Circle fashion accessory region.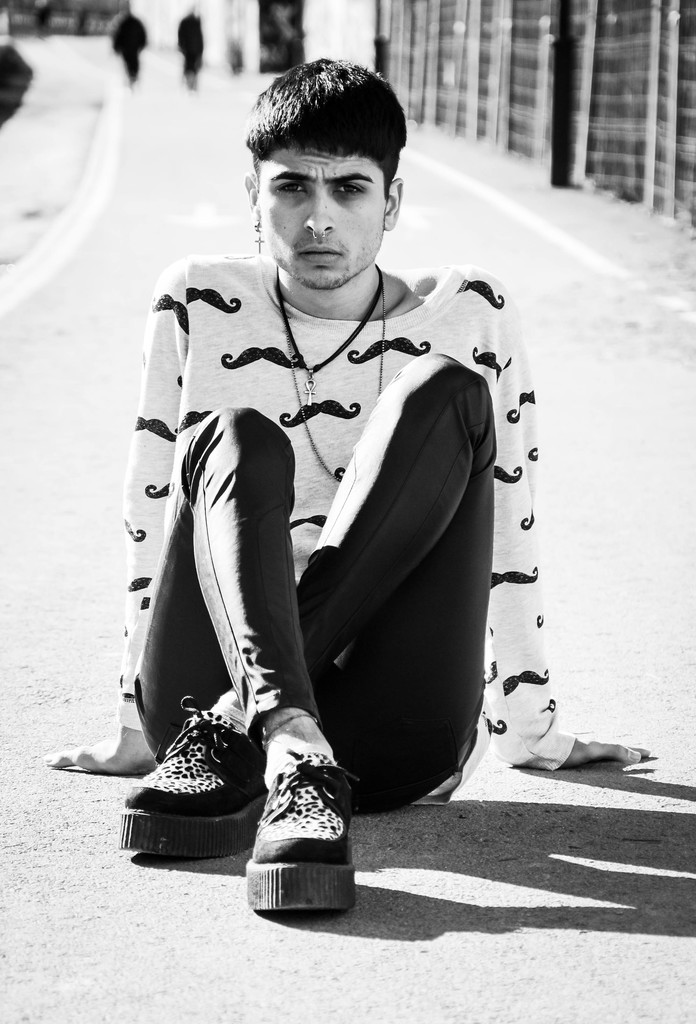
Region: box=[243, 750, 368, 922].
